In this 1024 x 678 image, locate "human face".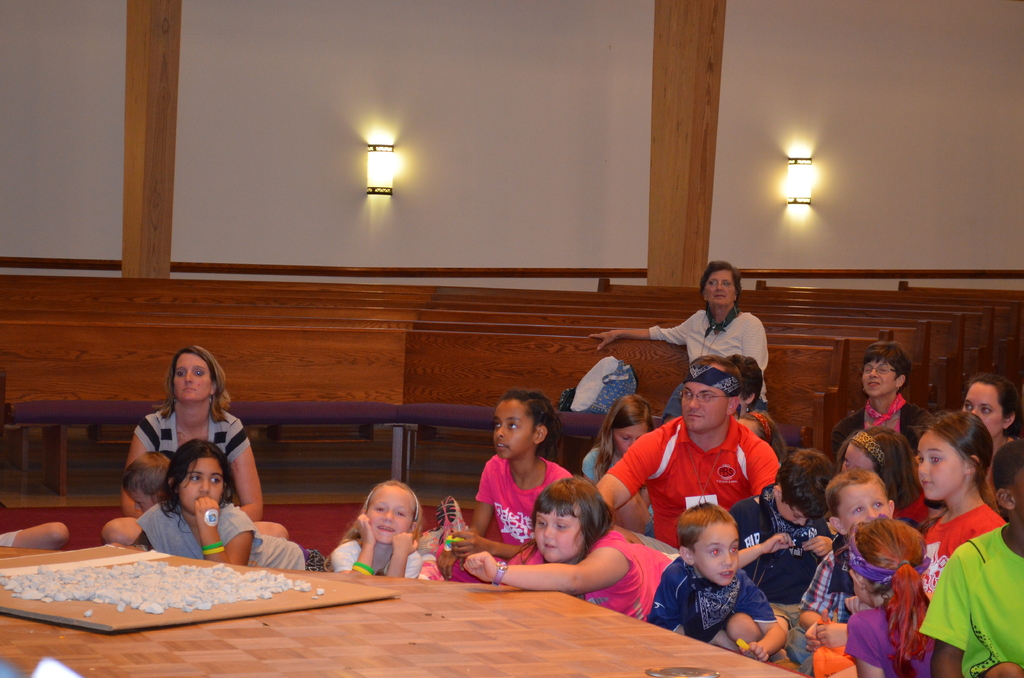
Bounding box: pyautogui.locateOnScreen(842, 441, 876, 473).
